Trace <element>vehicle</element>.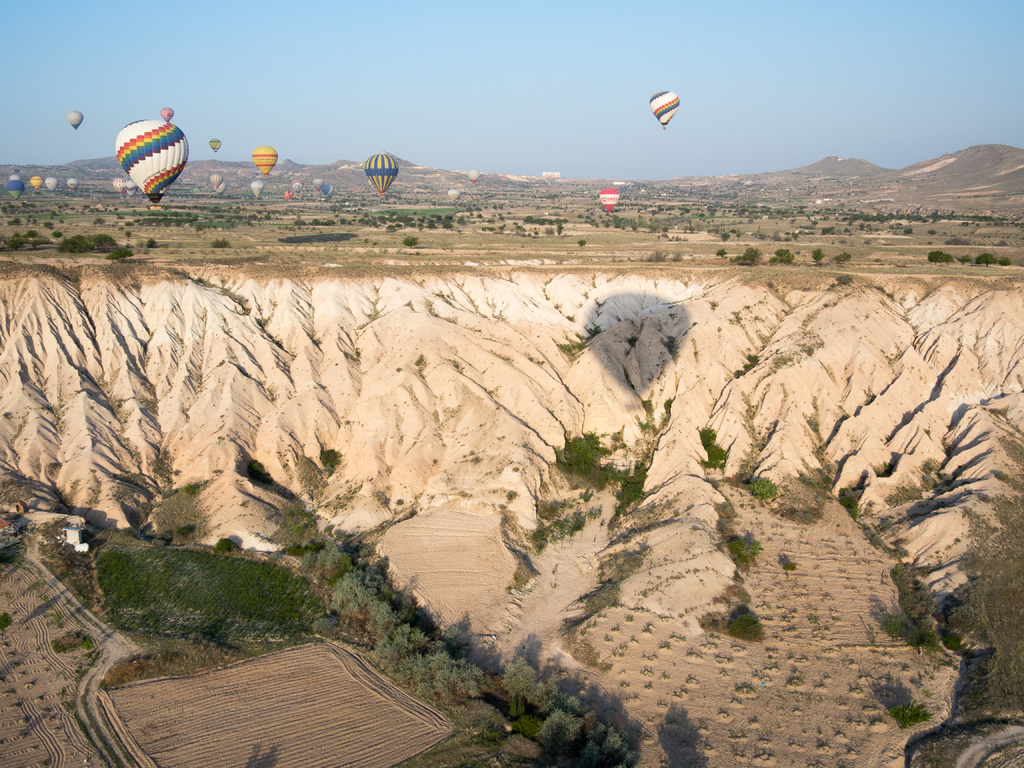
Traced to 250,181,263,202.
